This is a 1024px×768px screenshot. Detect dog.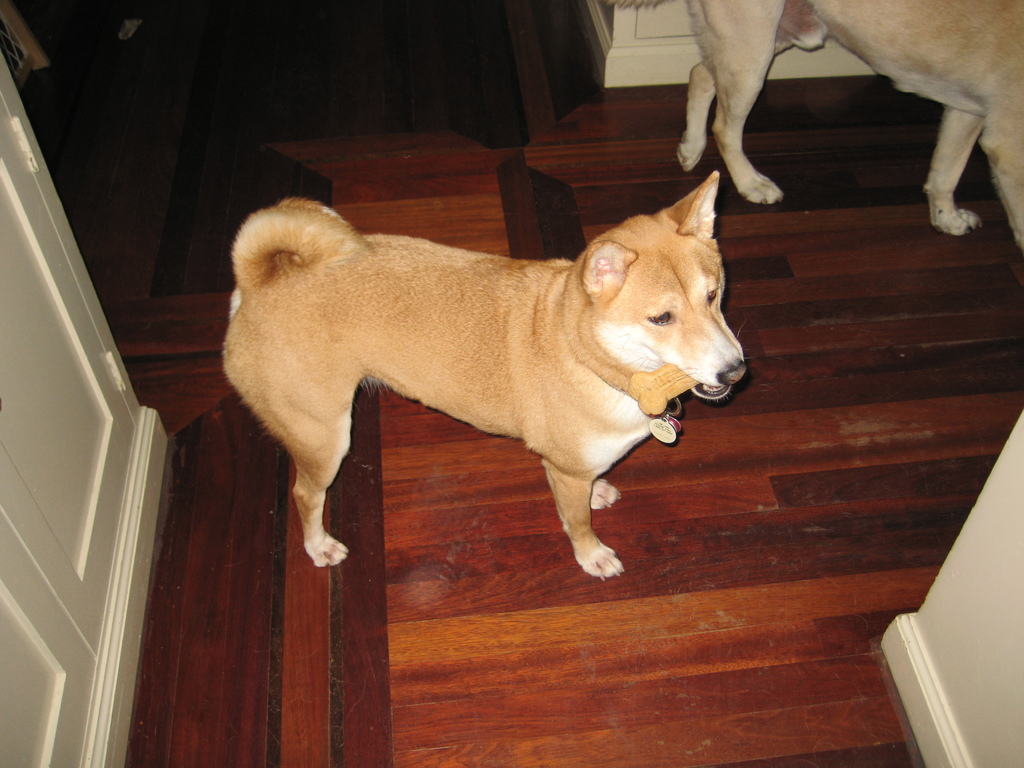
select_region(218, 171, 751, 582).
